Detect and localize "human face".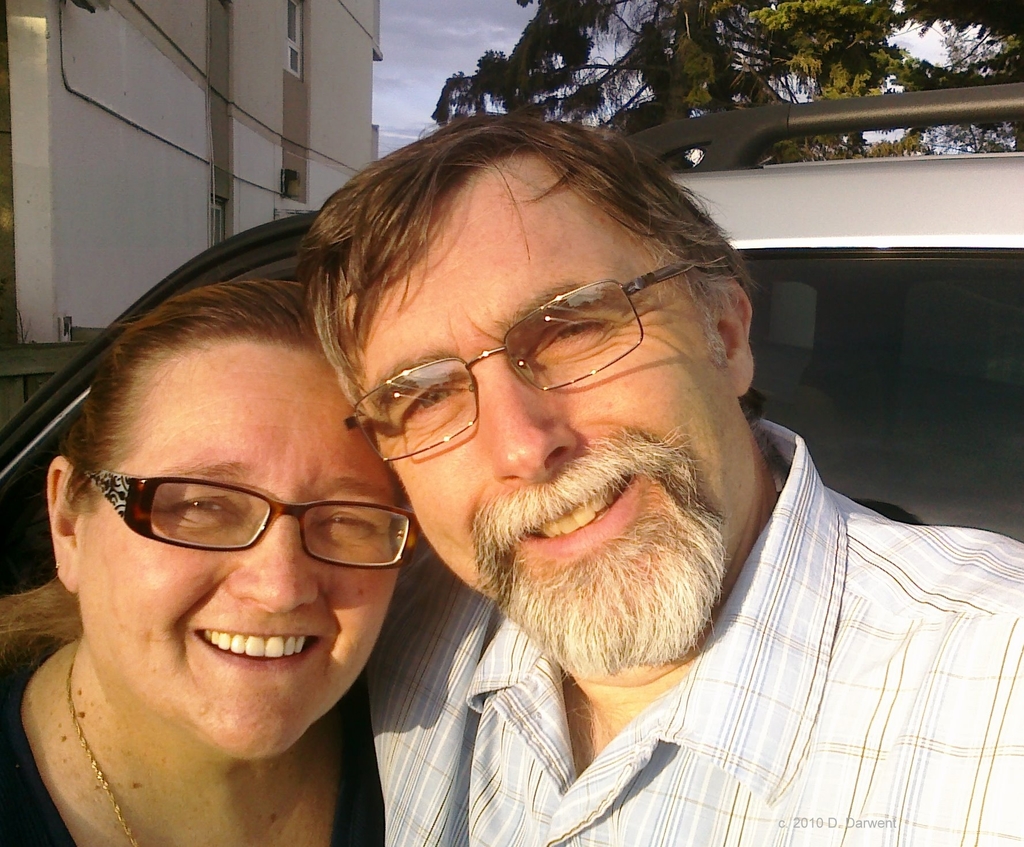
Localized at <bbox>376, 217, 734, 655</bbox>.
